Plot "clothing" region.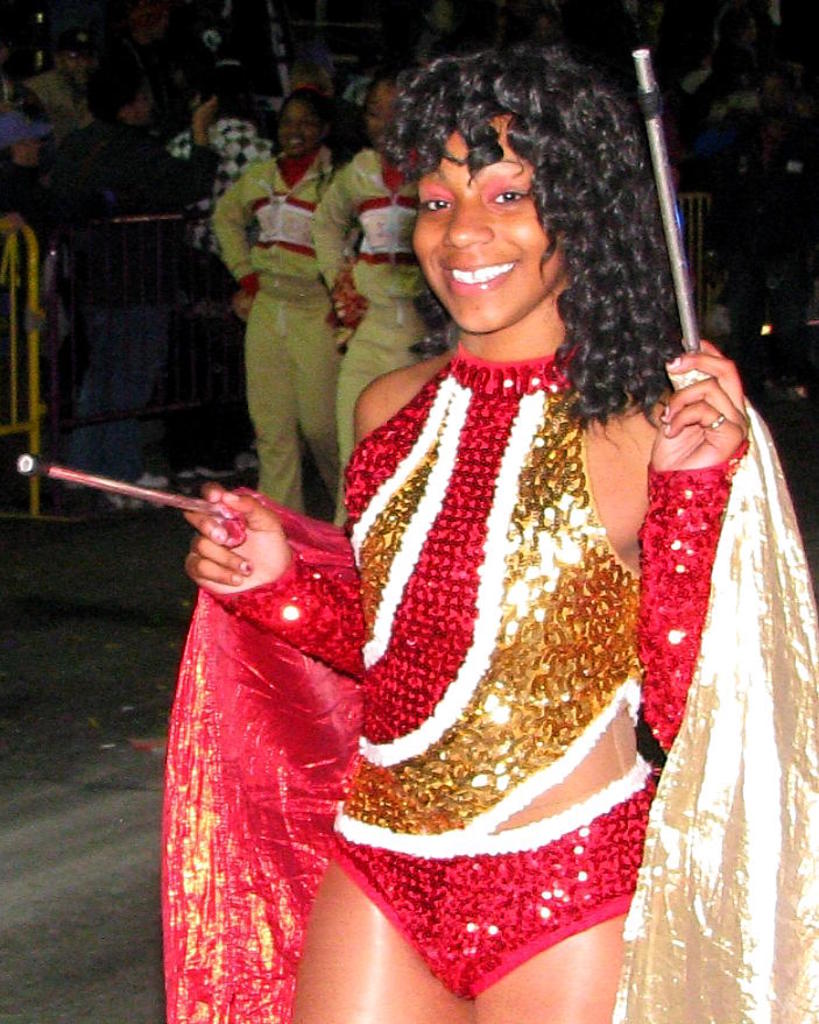
Plotted at detection(309, 268, 705, 968).
